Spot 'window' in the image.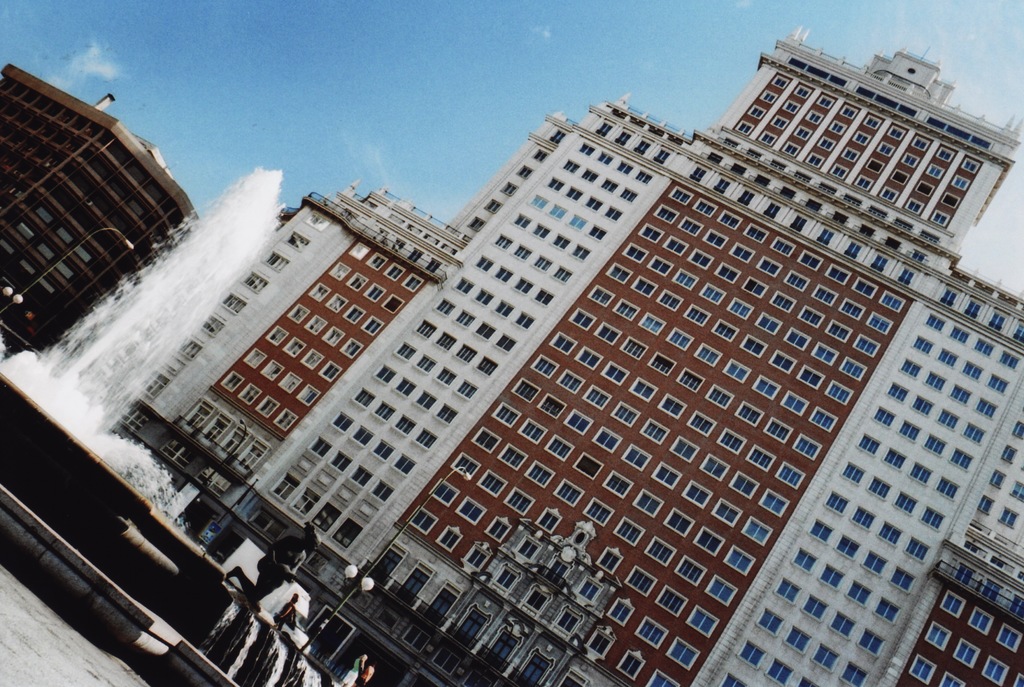
'window' found at <region>273, 408, 296, 430</region>.
